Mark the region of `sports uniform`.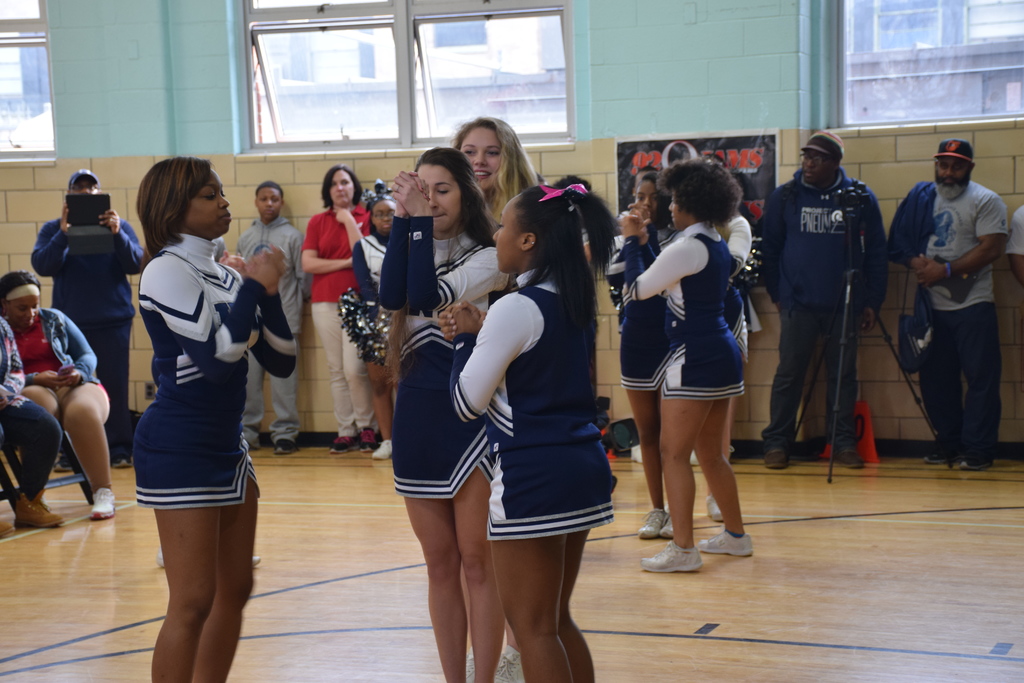
Region: left=623, top=219, right=754, bottom=568.
